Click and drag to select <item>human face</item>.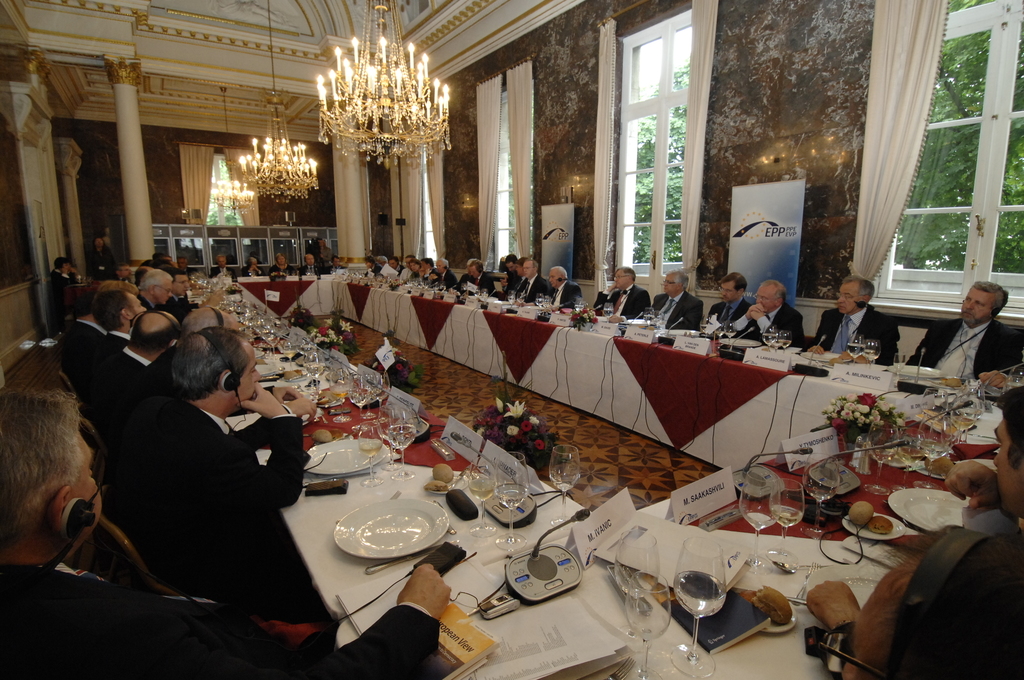
Selection: box(548, 270, 559, 289).
